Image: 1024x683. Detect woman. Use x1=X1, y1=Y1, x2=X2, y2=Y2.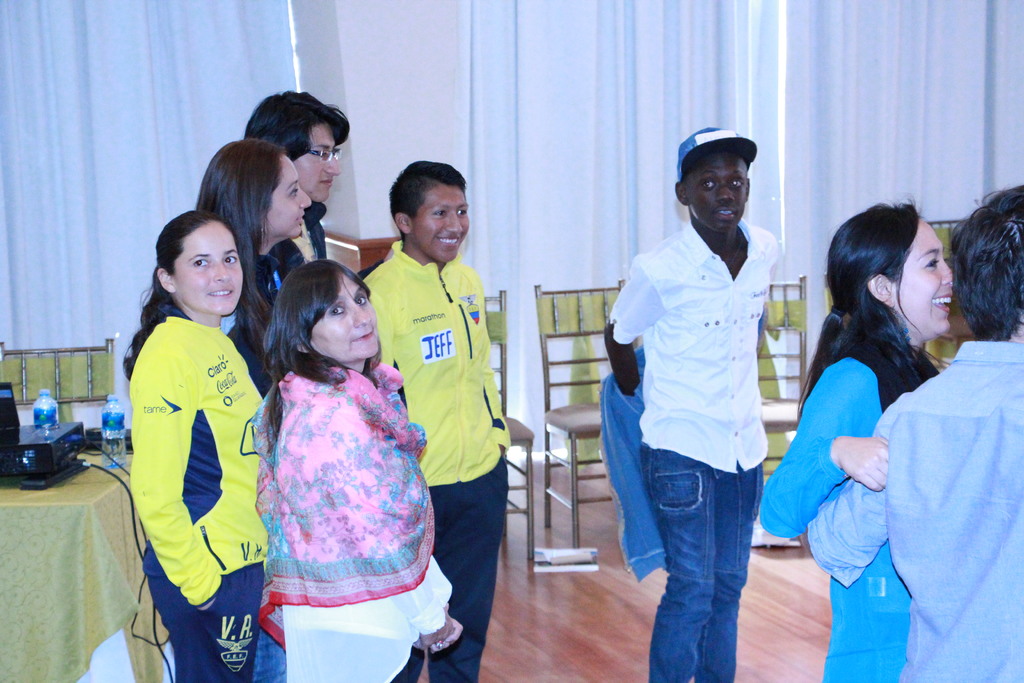
x1=773, y1=193, x2=986, y2=647.
